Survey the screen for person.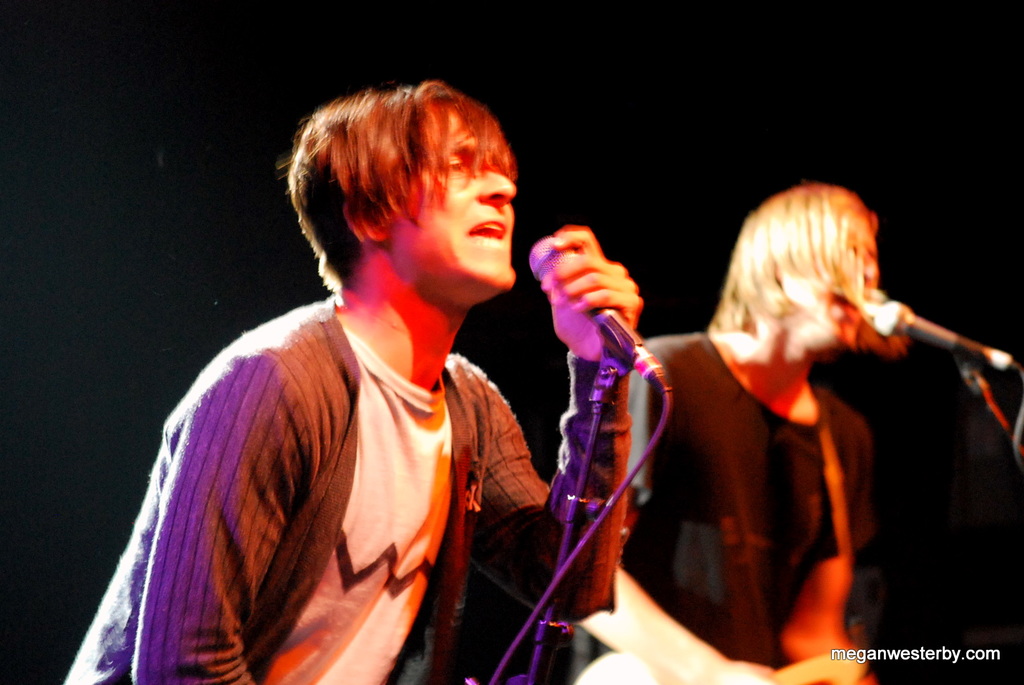
Survey found: locate(79, 90, 614, 679).
